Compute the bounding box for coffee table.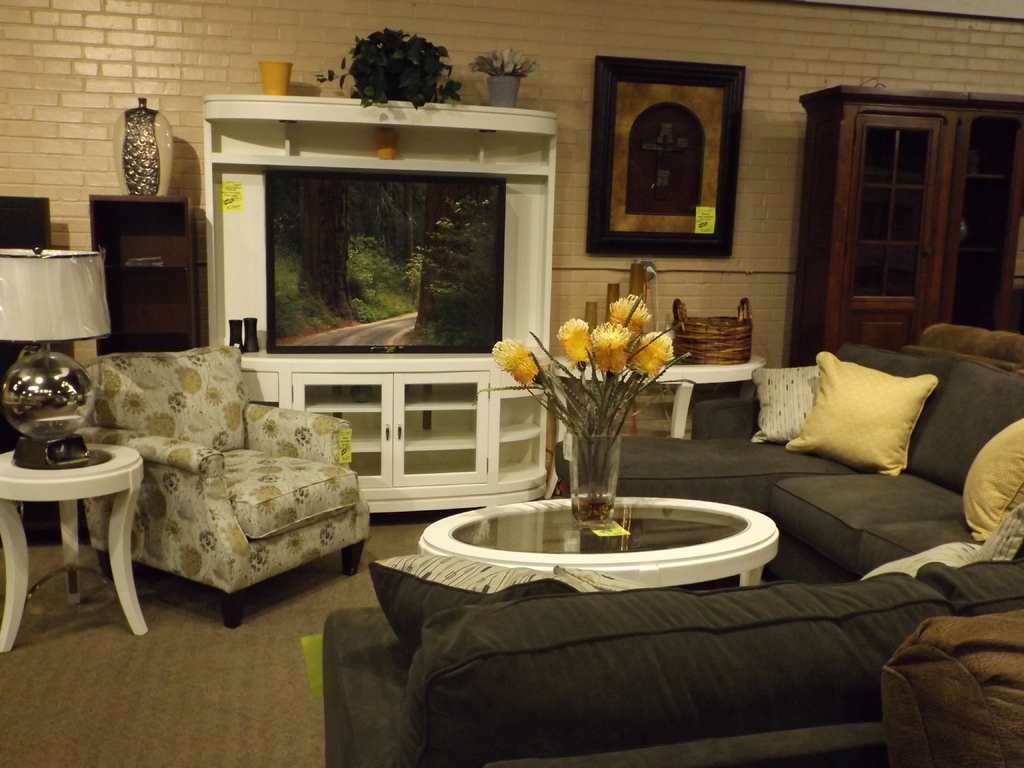
detection(11, 425, 155, 641).
